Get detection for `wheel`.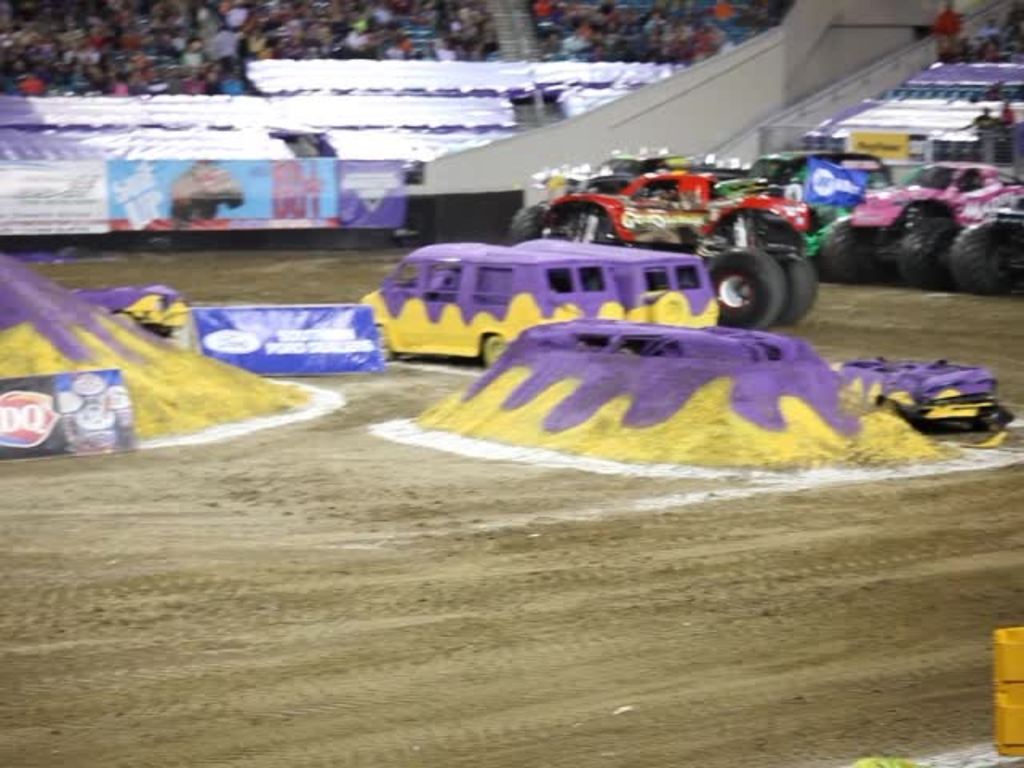
Detection: l=778, t=254, r=819, b=330.
